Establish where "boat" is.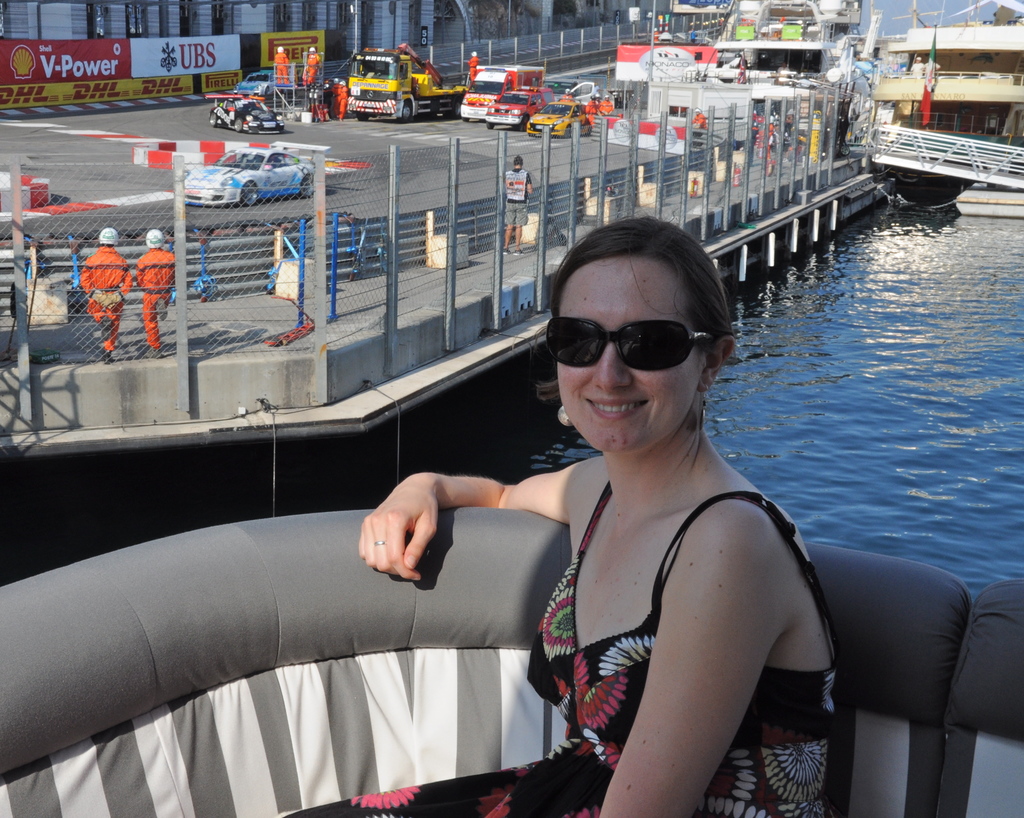
Established at locate(863, 0, 1023, 212).
